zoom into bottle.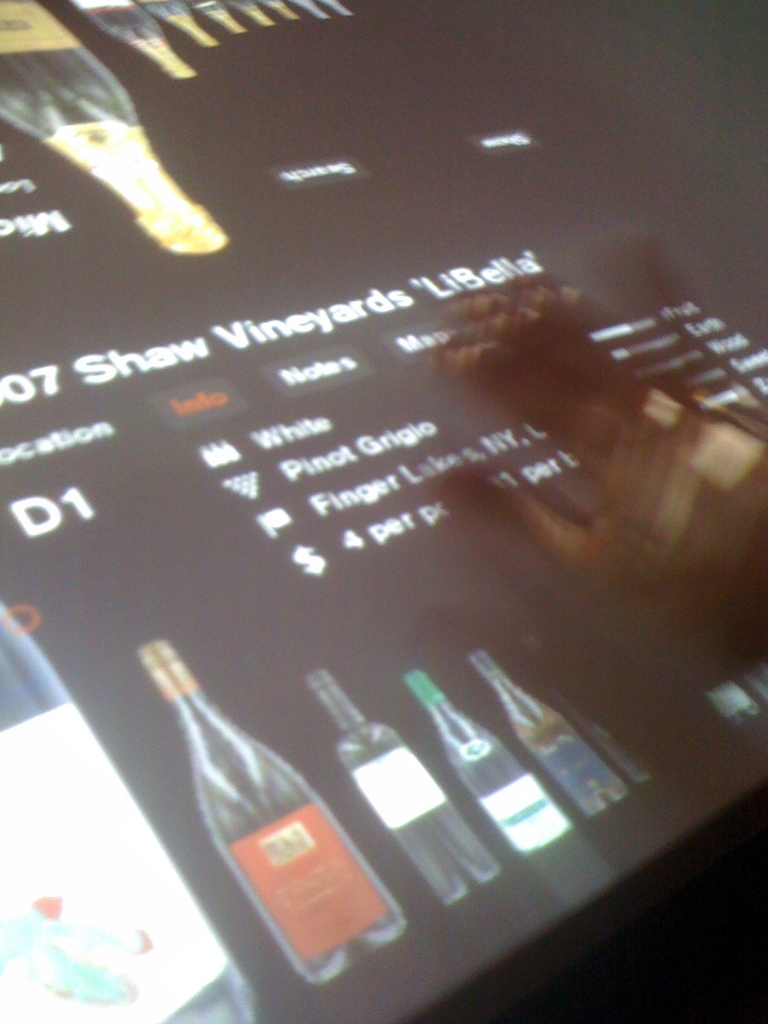
Zoom target: x1=0 y1=588 x2=255 y2=1023.
